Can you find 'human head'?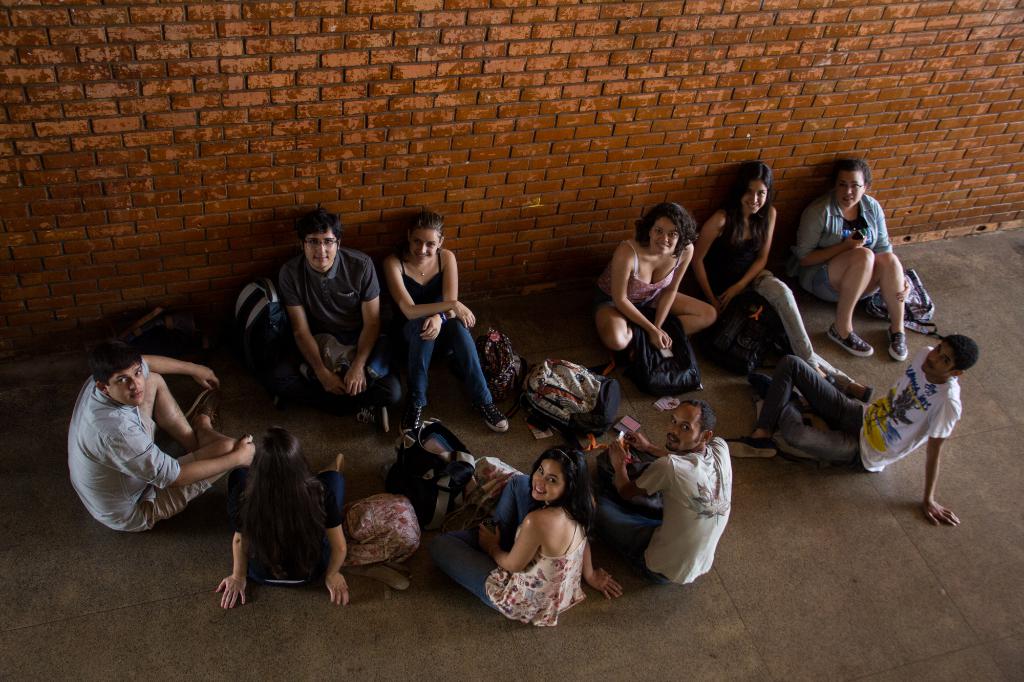
Yes, bounding box: (x1=280, y1=460, x2=330, y2=523).
